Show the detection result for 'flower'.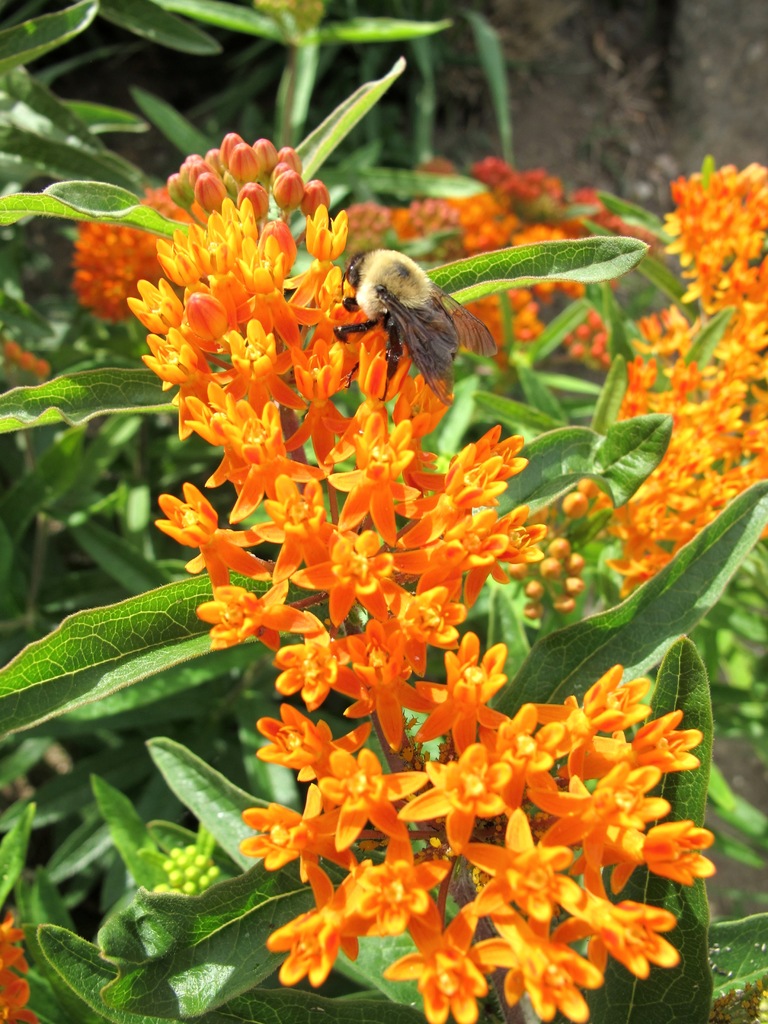
BBox(471, 807, 579, 929).
